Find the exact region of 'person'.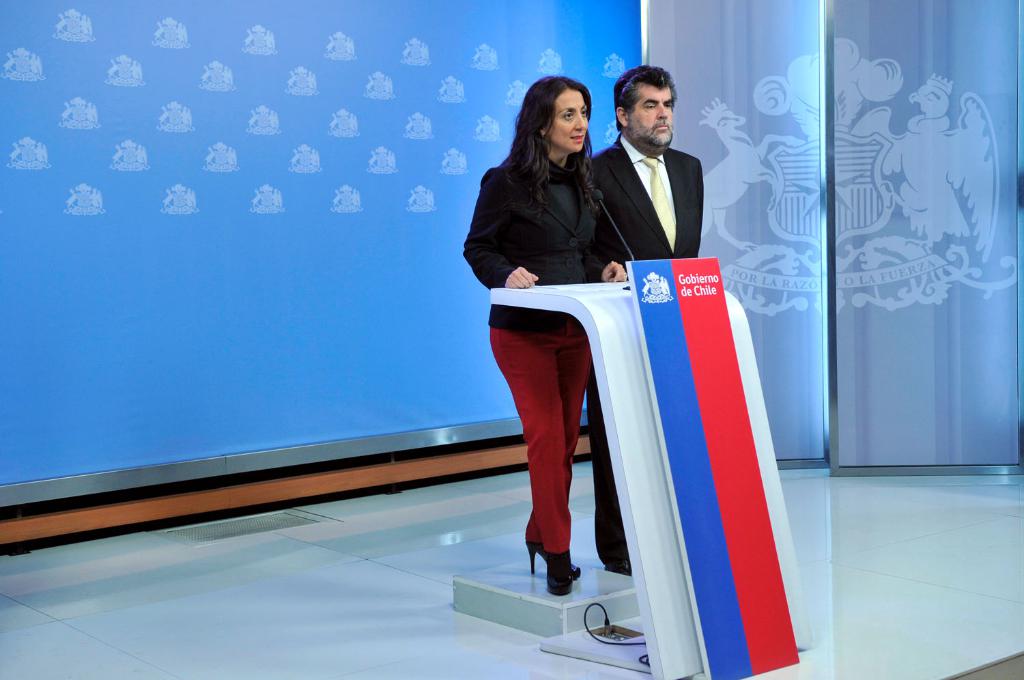
Exact region: region(464, 73, 625, 595).
